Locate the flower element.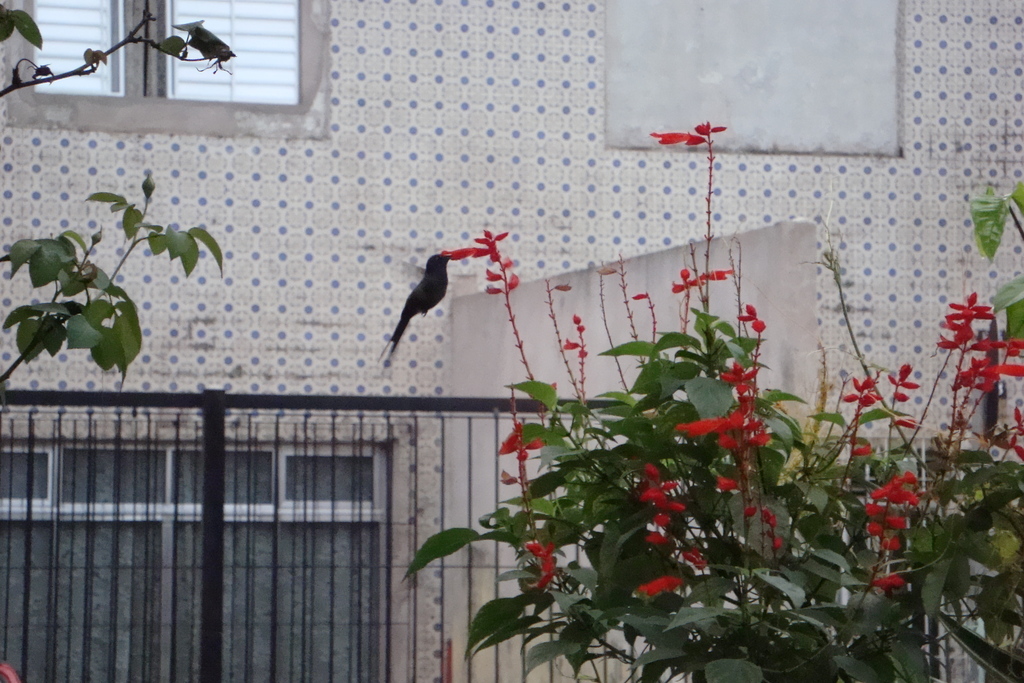
Element bbox: pyautogui.locateOnScreen(771, 537, 785, 550).
